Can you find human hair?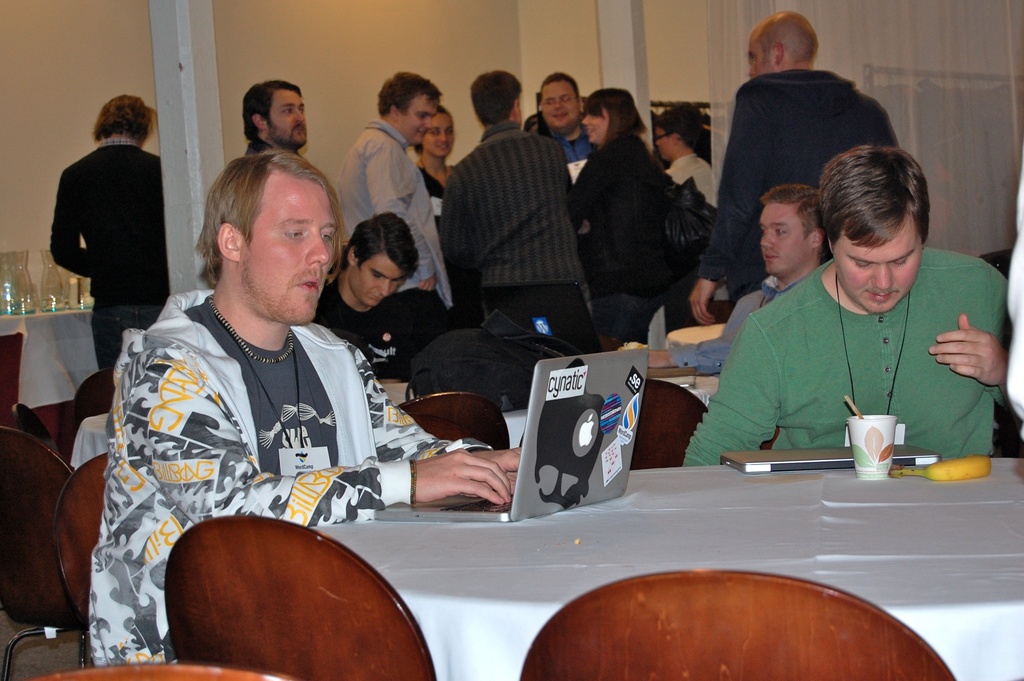
Yes, bounding box: [x1=189, y1=152, x2=326, y2=298].
